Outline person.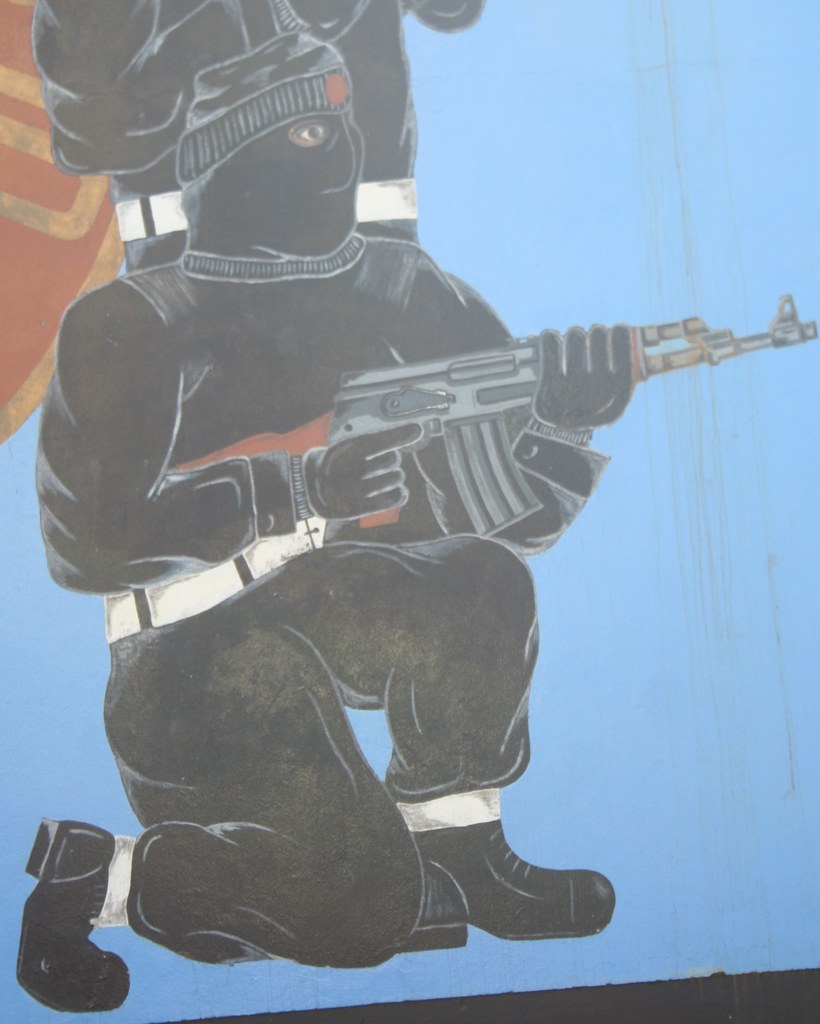
Outline: left=18, top=33, right=619, bottom=1018.
